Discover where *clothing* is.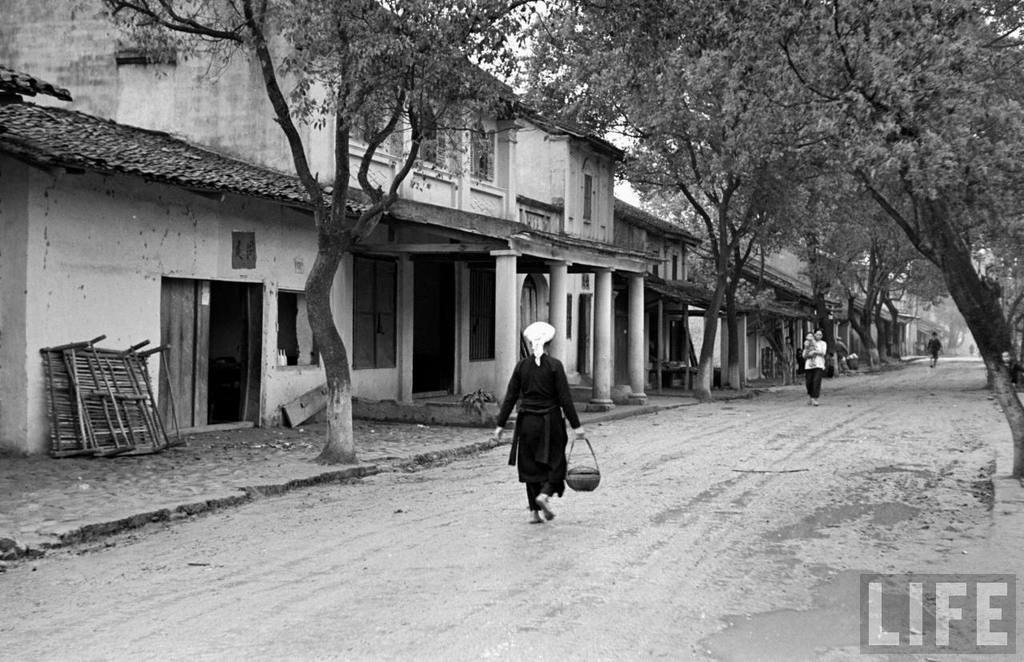
Discovered at crop(502, 331, 590, 503).
